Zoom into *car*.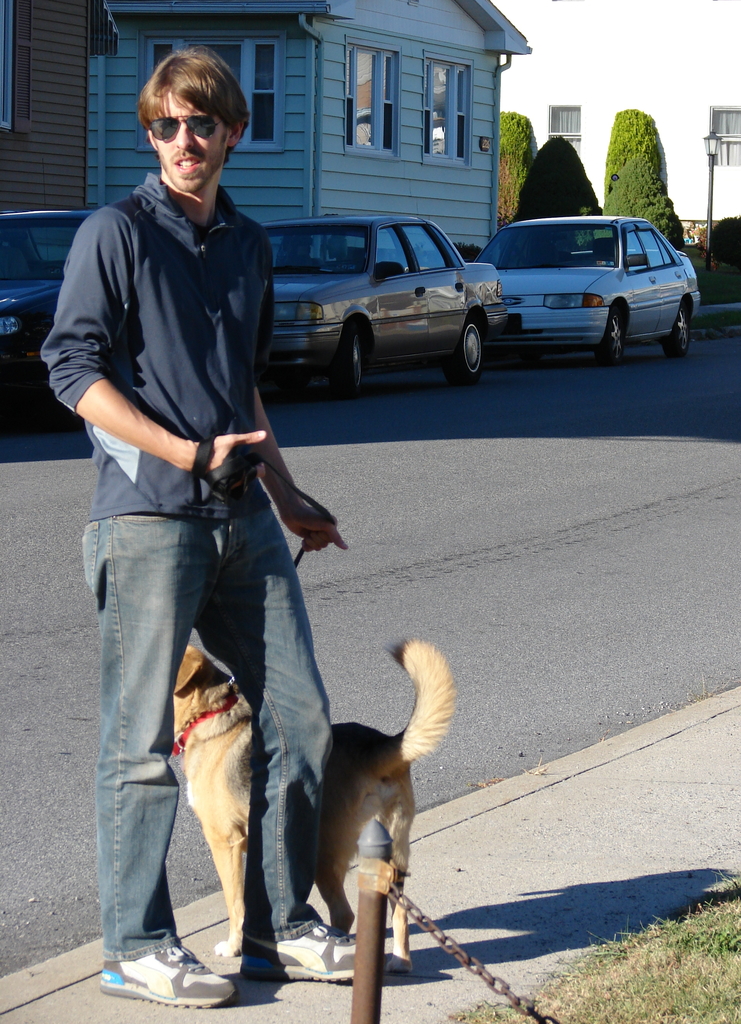
Zoom target: [0, 204, 110, 412].
